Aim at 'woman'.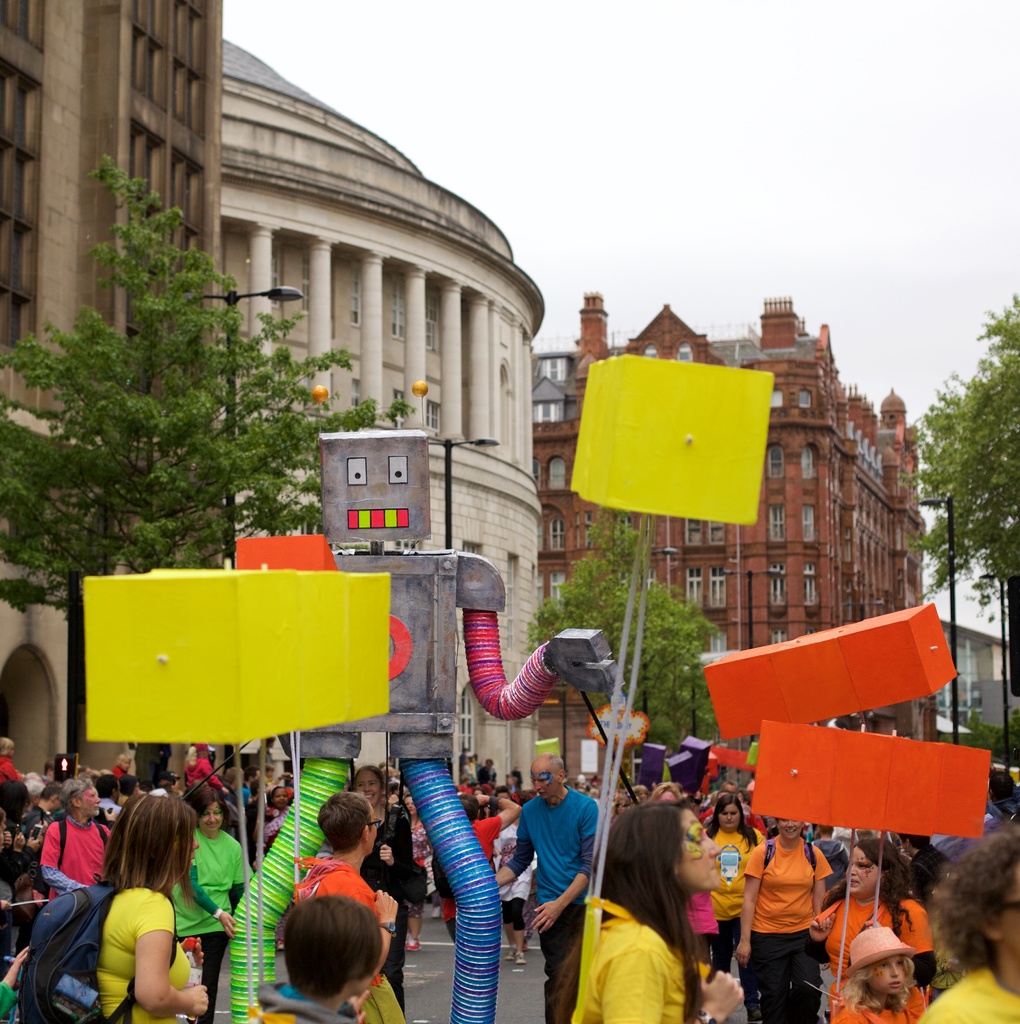
Aimed at {"x1": 649, "y1": 780, "x2": 686, "y2": 811}.
